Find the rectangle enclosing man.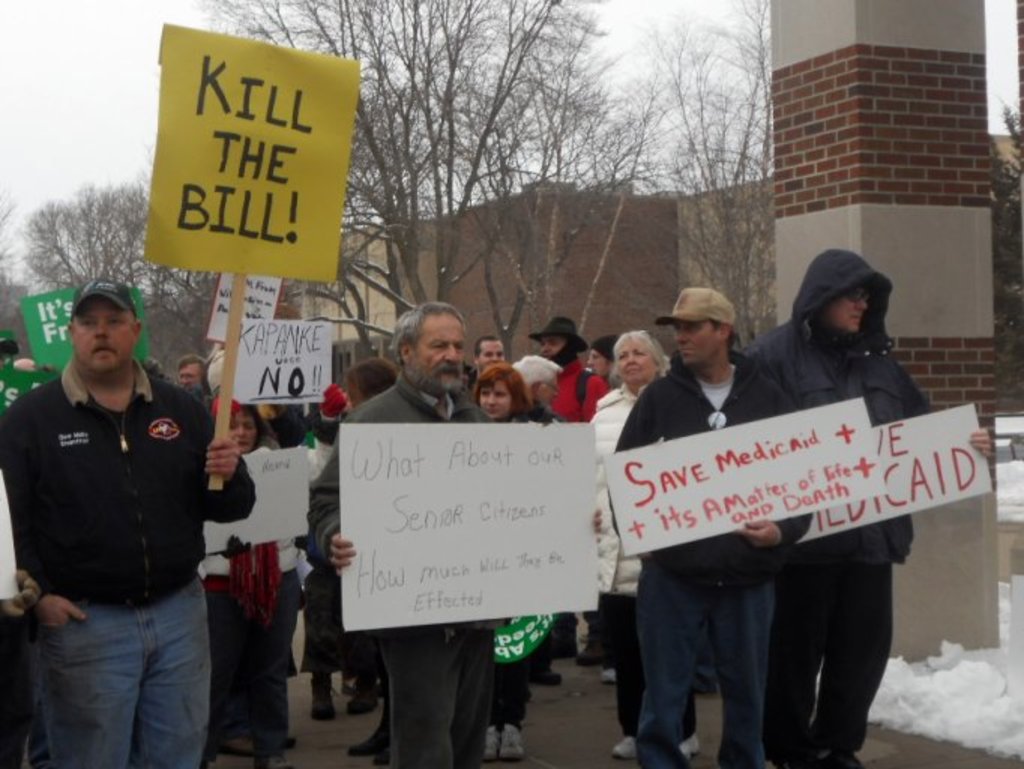
detection(746, 245, 992, 767).
